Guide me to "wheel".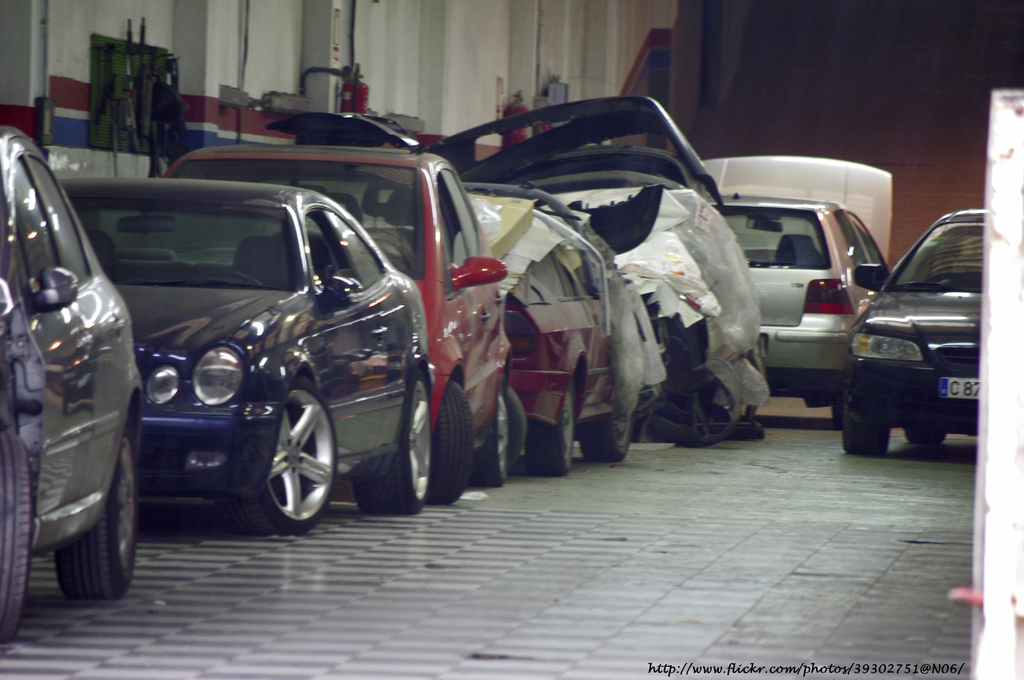
Guidance: detection(576, 392, 640, 465).
